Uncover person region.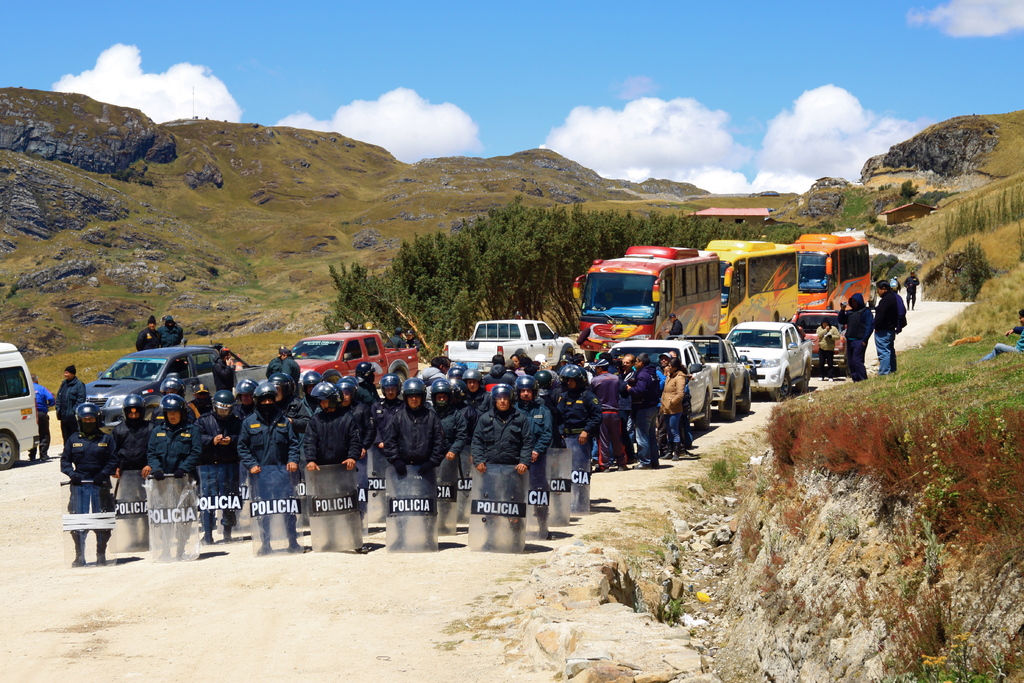
Uncovered: [911, 274, 923, 309].
